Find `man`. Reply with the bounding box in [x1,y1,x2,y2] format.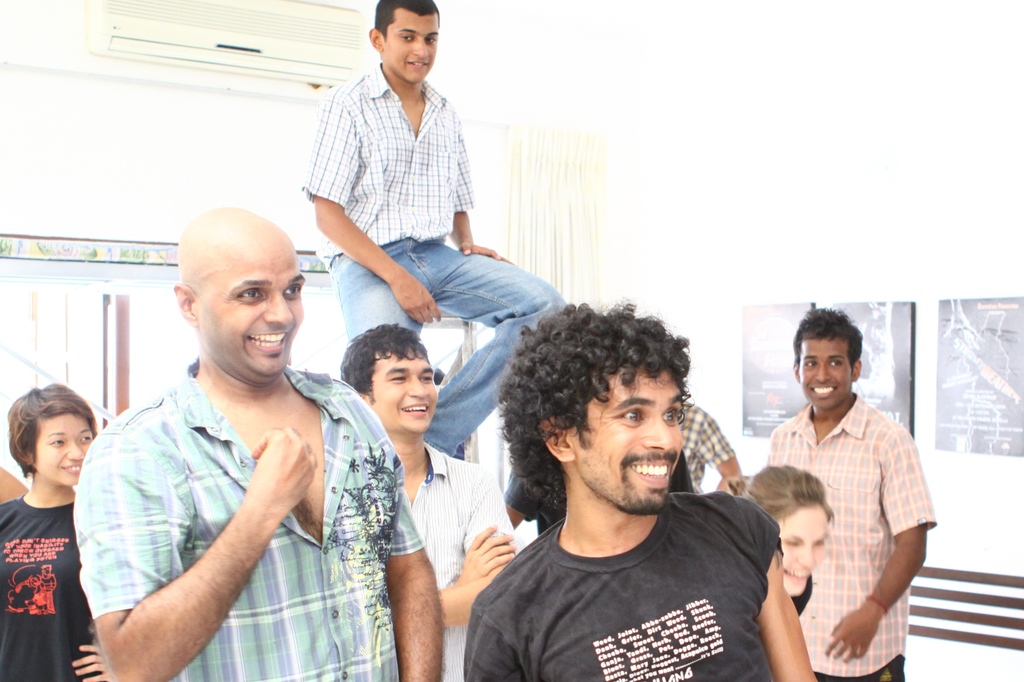
[467,300,820,681].
